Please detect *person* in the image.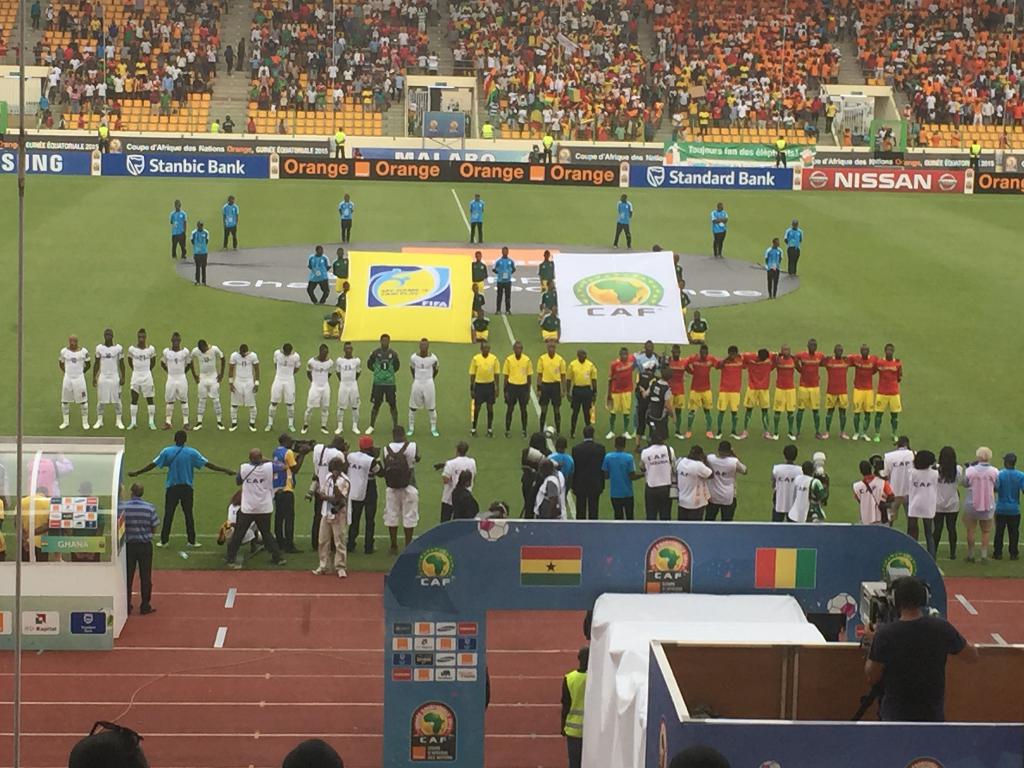
rect(607, 195, 639, 252).
